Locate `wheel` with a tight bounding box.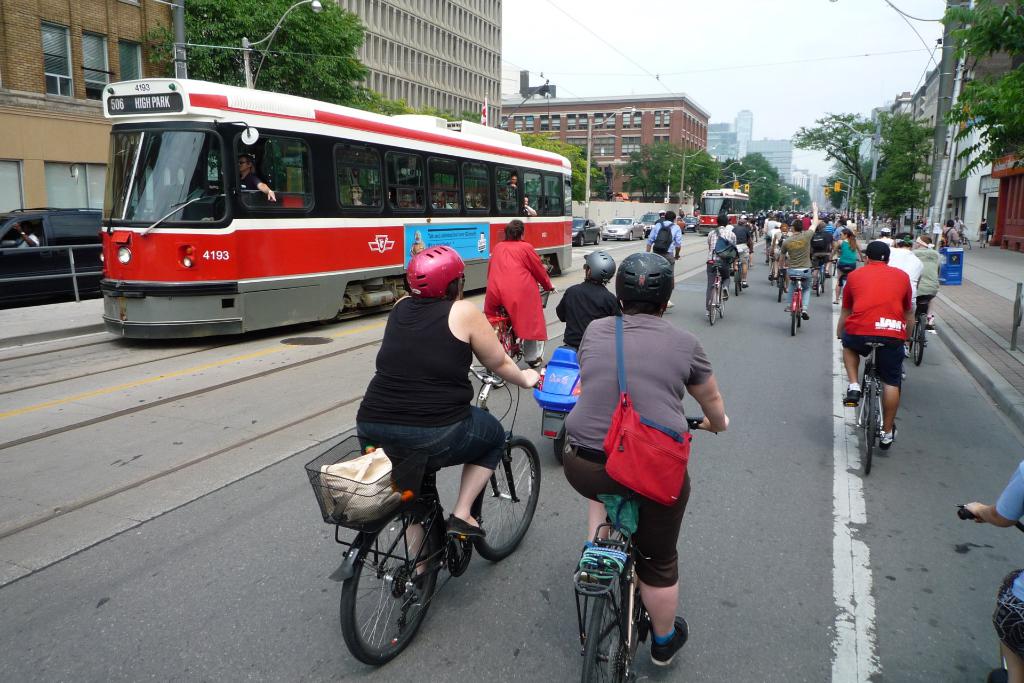
detection(641, 231, 646, 240).
